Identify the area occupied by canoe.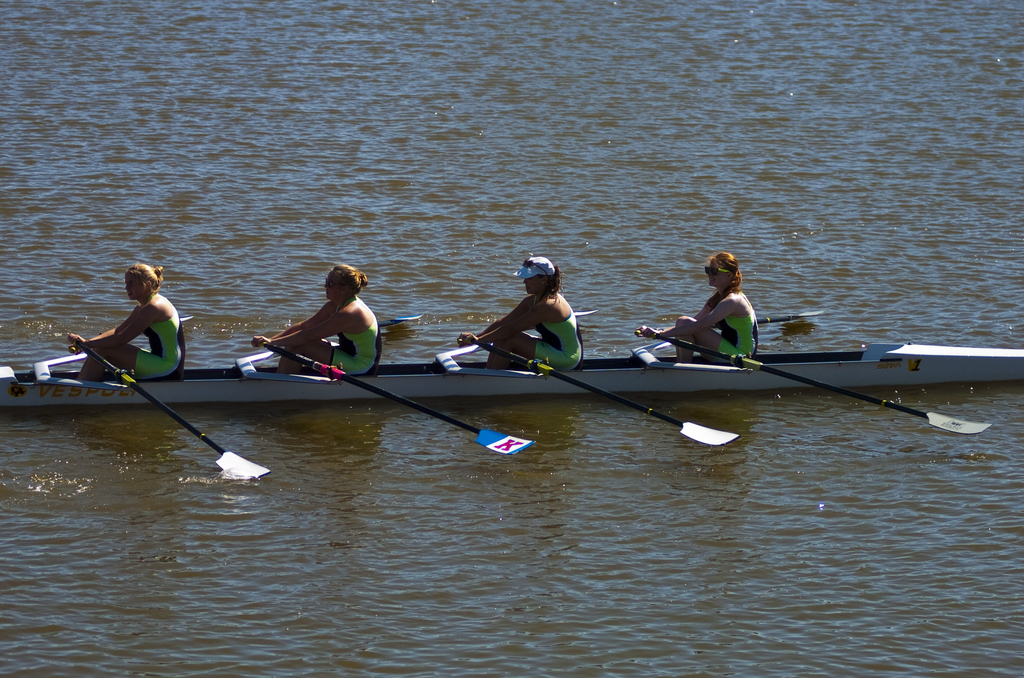
Area: bbox(0, 351, 1023, 395).
